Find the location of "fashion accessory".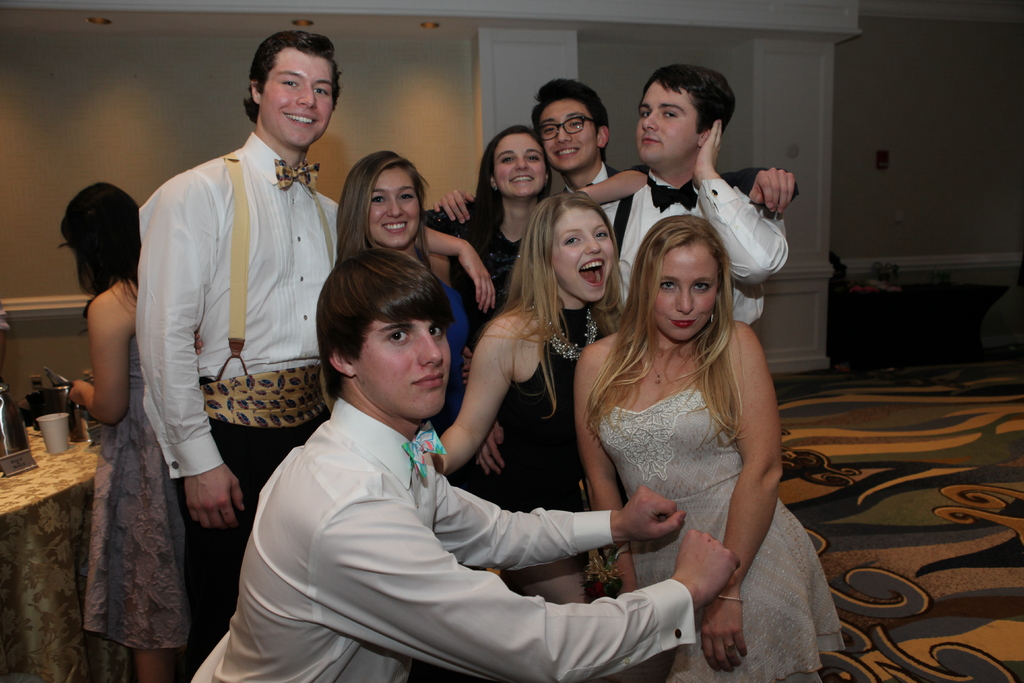
Location: 646:349:677:383.
